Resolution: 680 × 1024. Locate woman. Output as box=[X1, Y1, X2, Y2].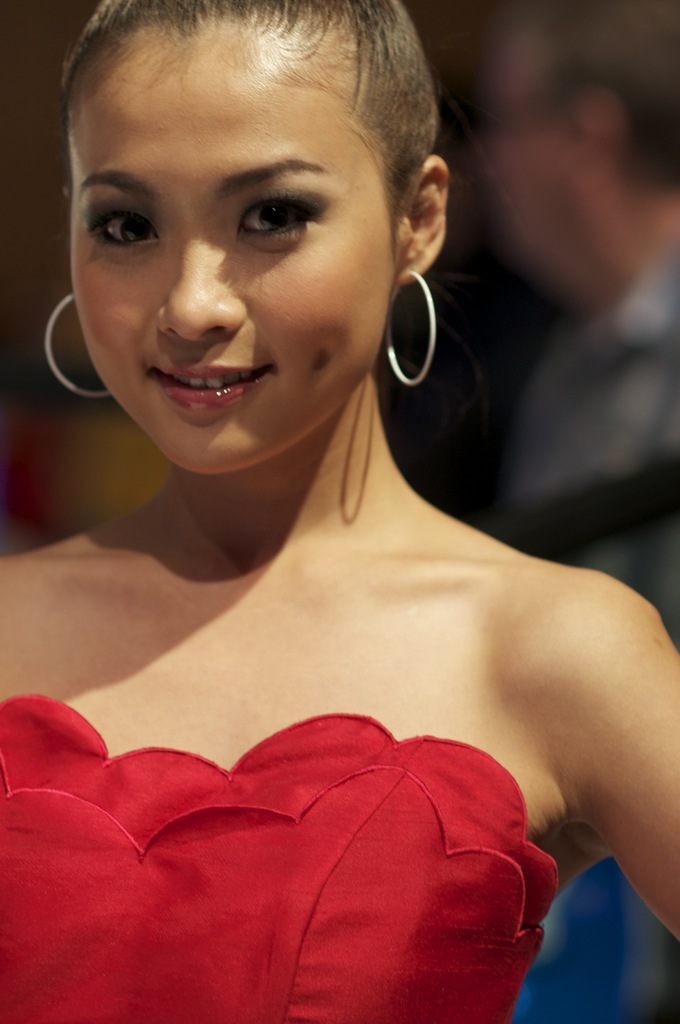
box=[14, 0, 581, 996].
